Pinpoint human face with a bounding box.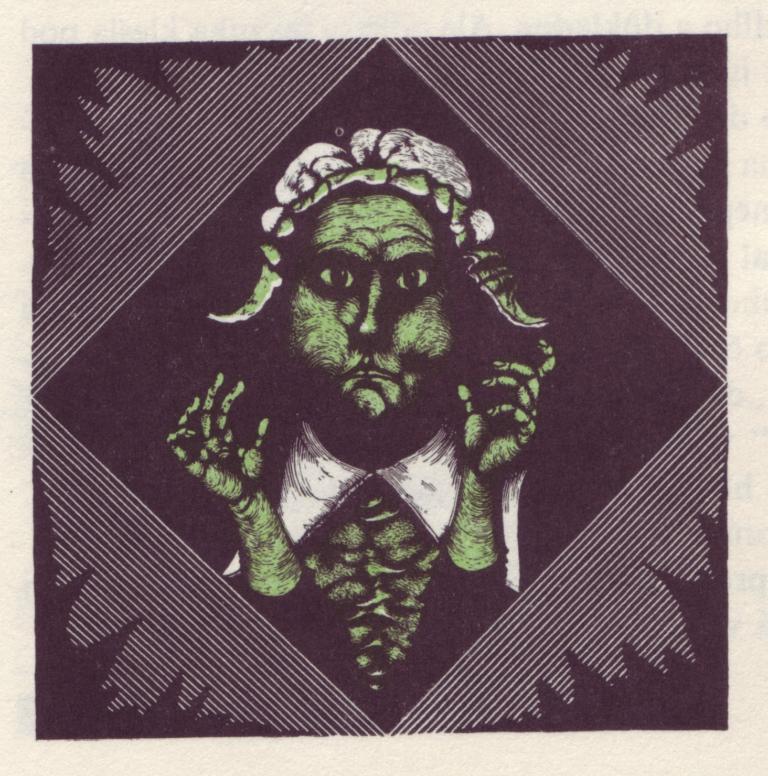
detection(290, 189, 452, 426).
